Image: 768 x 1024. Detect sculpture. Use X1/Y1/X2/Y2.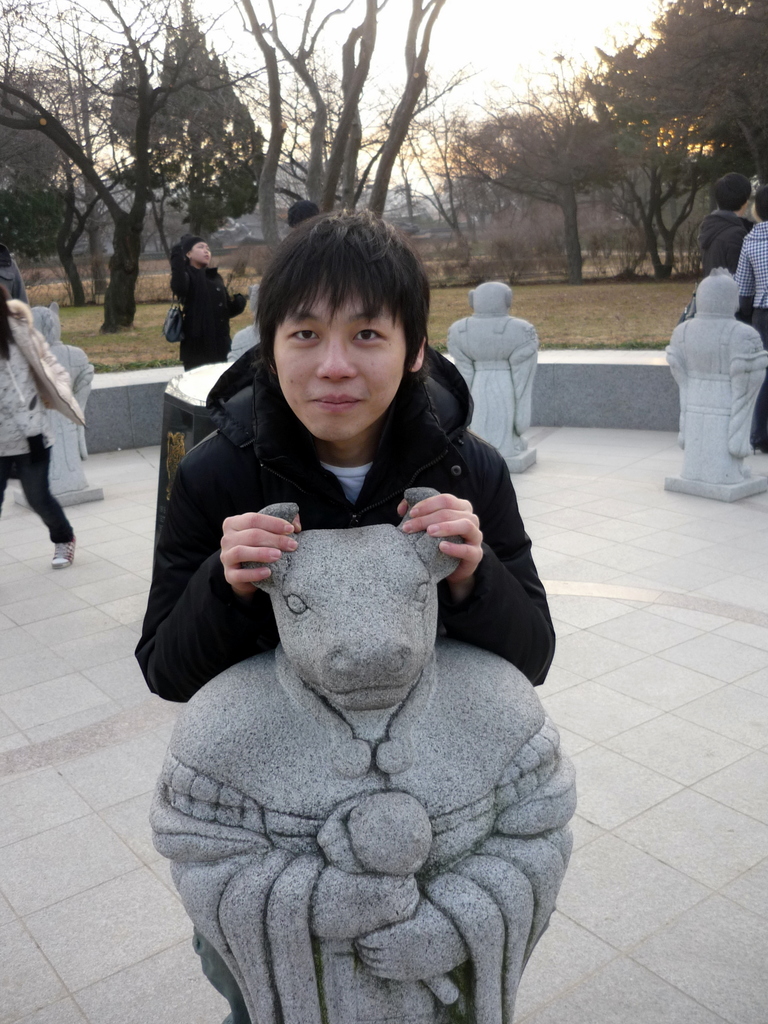
664/271/767/509.
